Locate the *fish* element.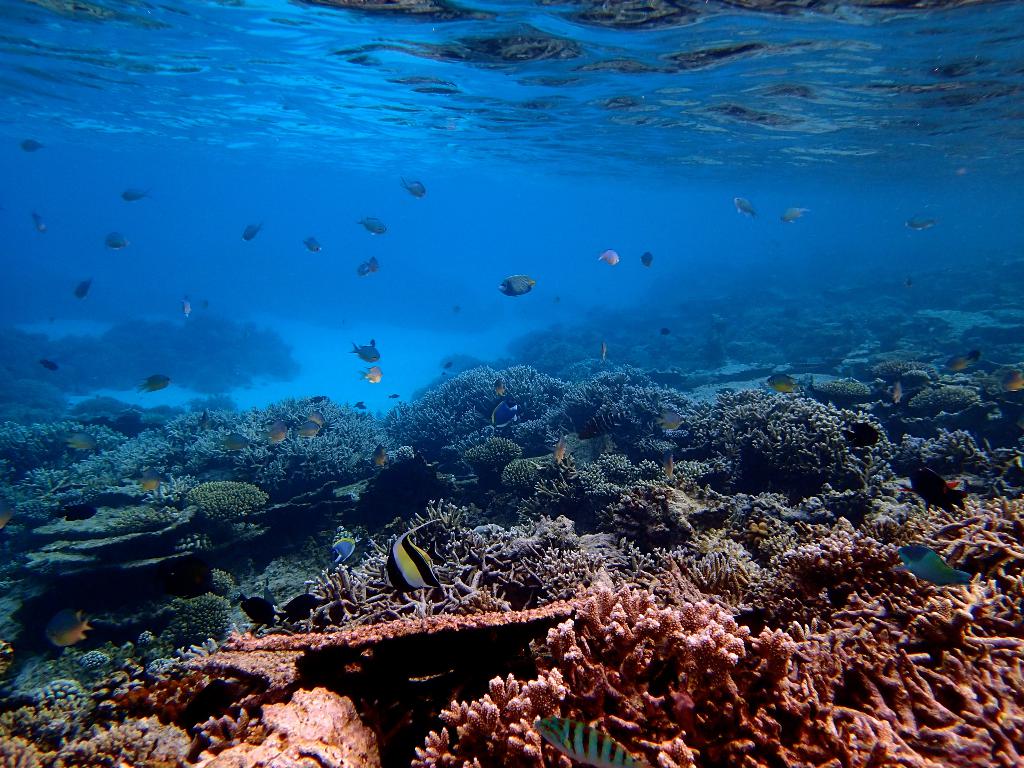
Element bbox: region(26, 135, 52, 156).
